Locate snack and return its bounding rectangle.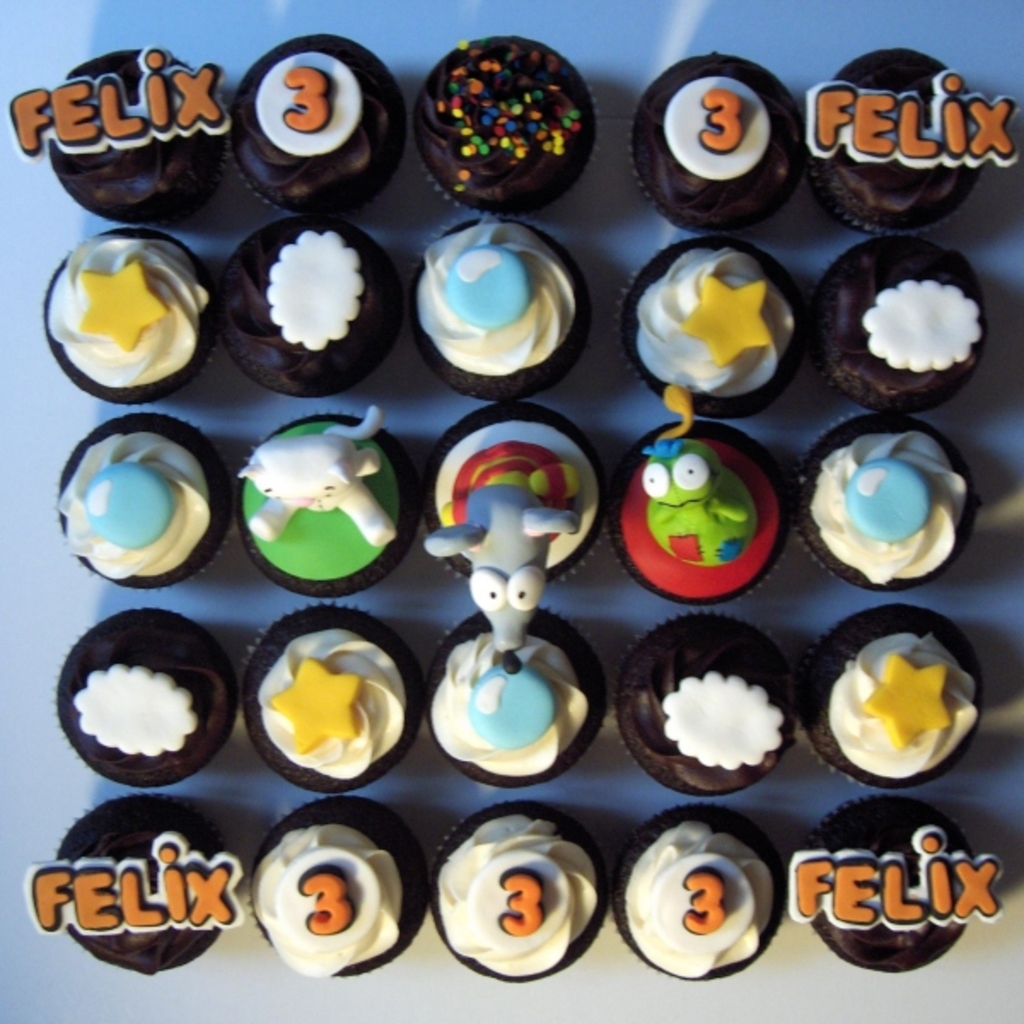
BBox(425, 620, 620, 777).
